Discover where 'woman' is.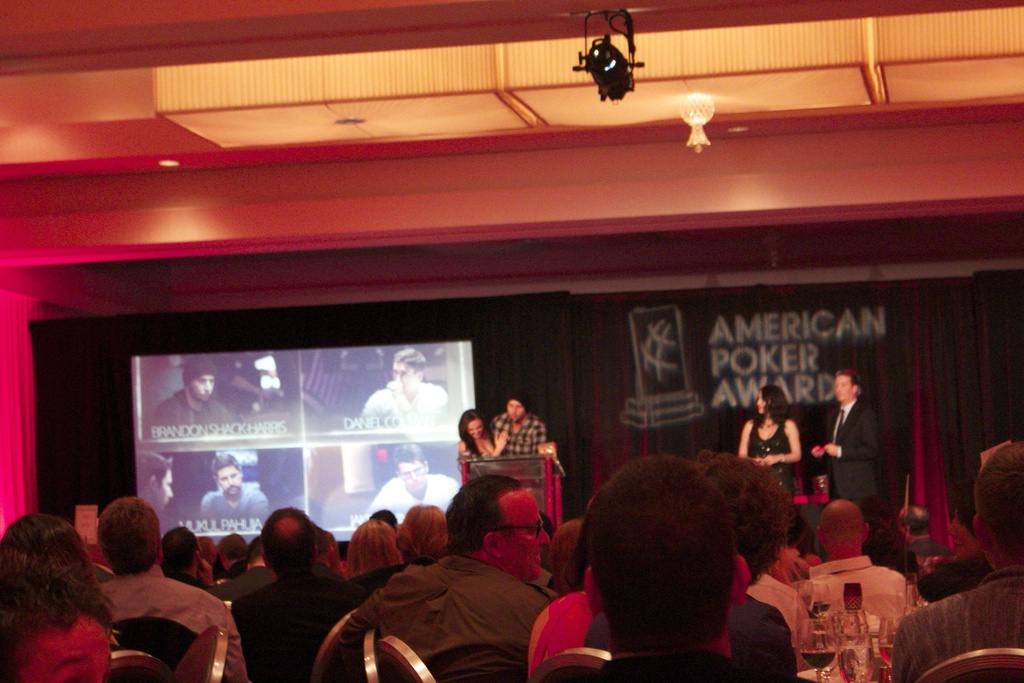
Discovered at 859/494/920/575.
